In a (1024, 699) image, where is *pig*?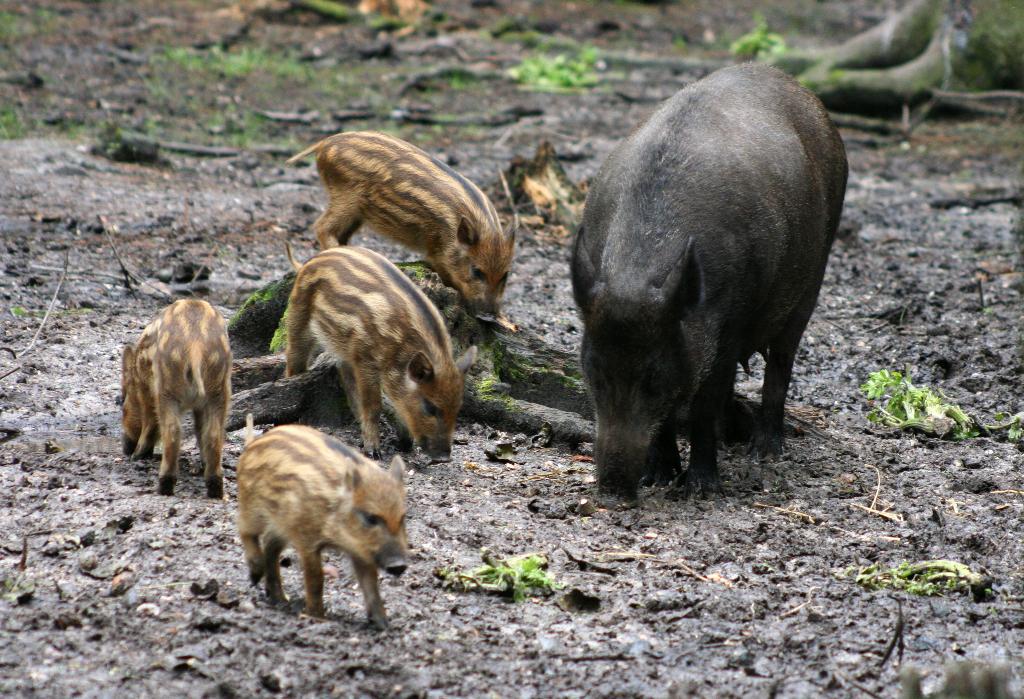
left=570, top=62, right=851, bottom=510.
